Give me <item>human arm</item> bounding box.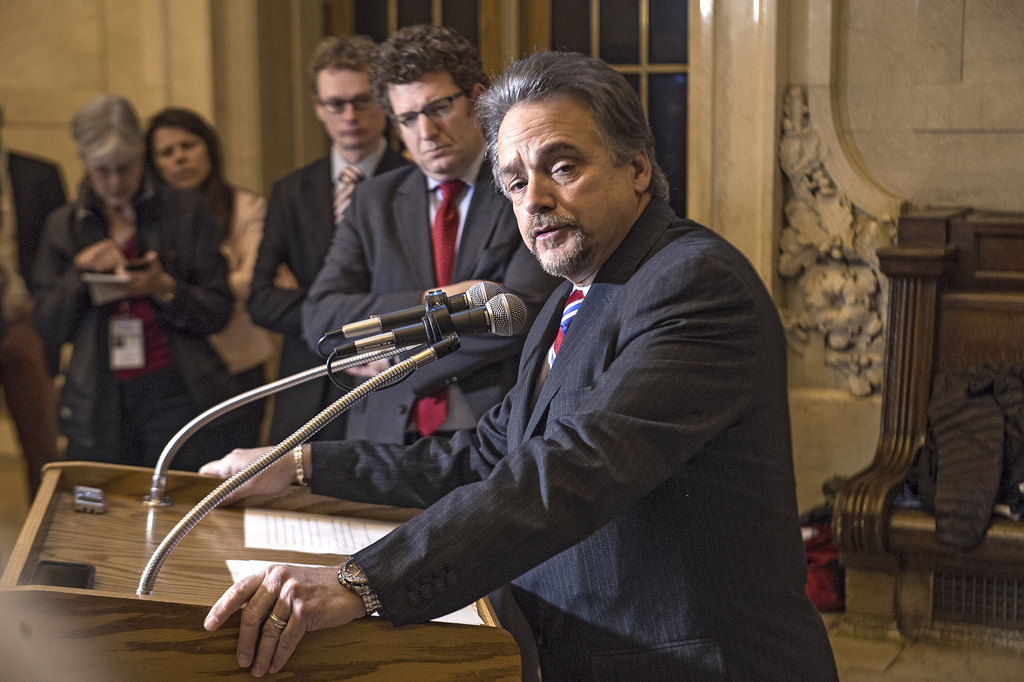
box(342, 234, 570, 395).
